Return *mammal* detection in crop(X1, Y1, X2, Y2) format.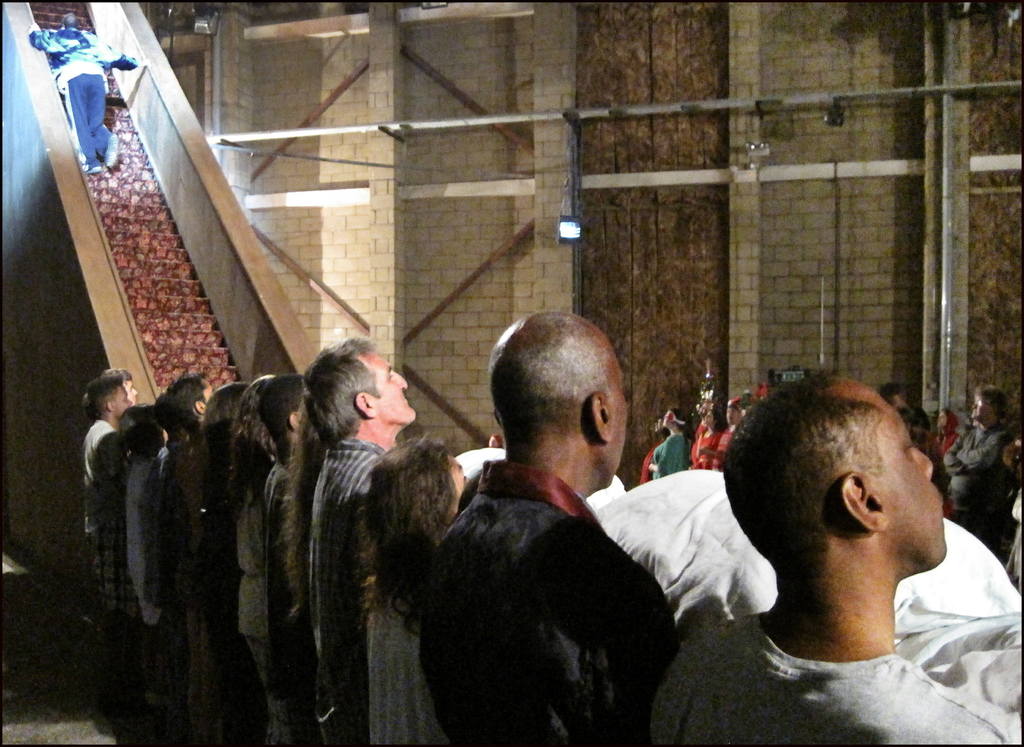
crop(637, 374, 1023, 746).
